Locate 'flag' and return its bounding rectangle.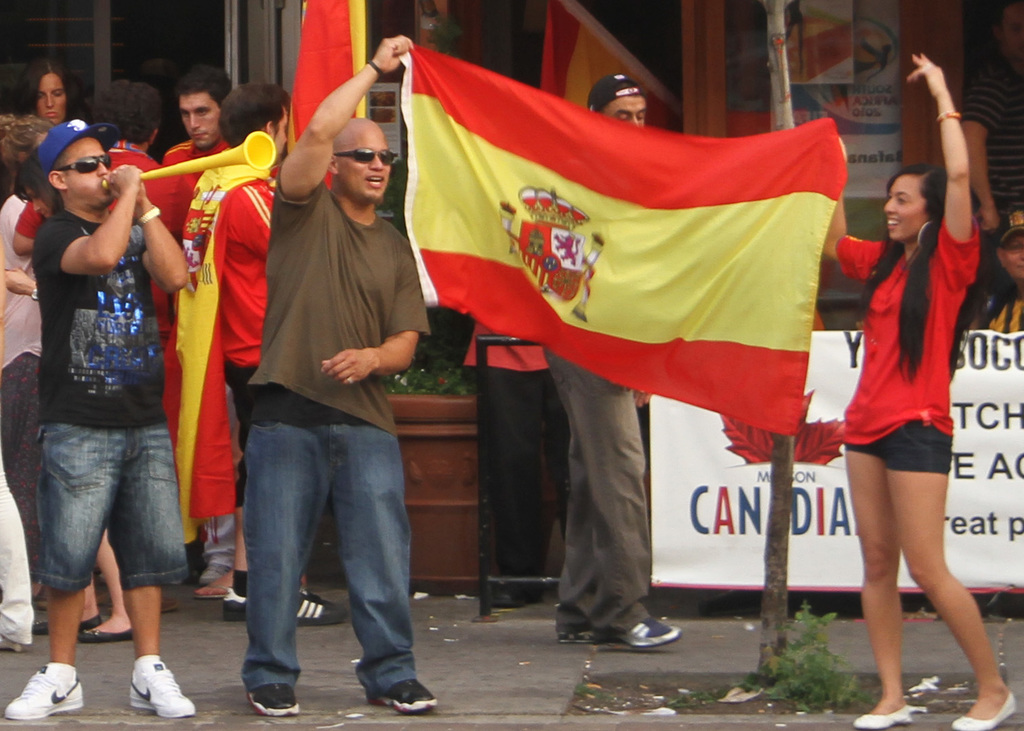
bbox(398, 37, 844, 443).
